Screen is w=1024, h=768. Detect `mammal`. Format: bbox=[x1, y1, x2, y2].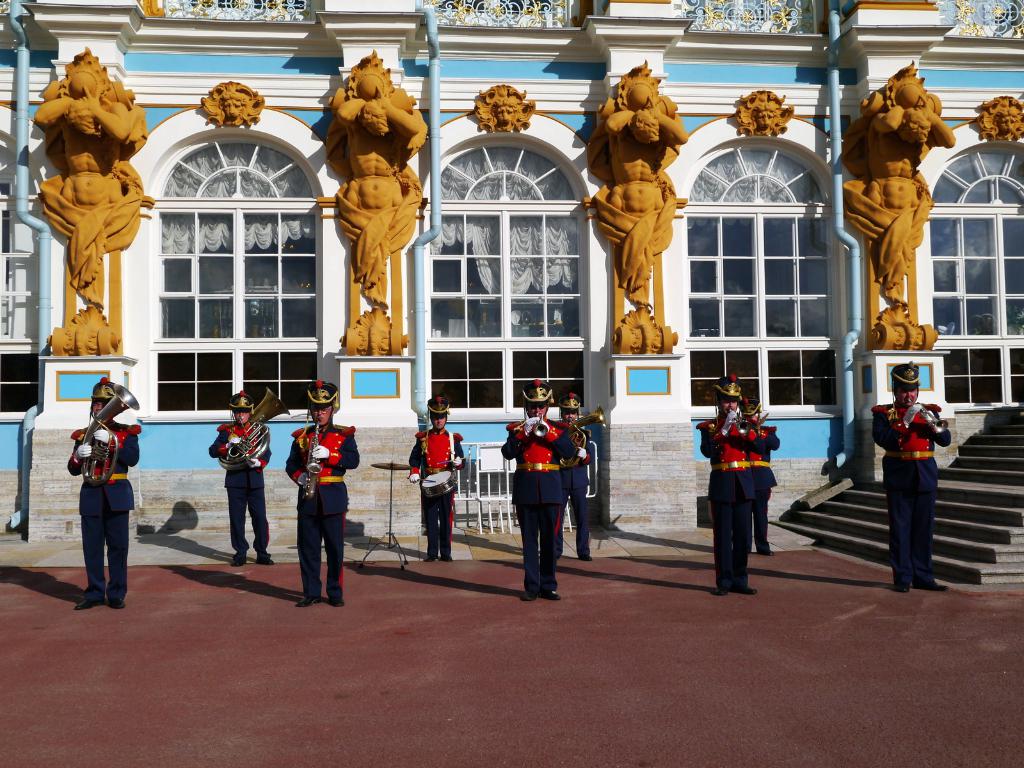
bbox=[605, 95, 692, 305].
